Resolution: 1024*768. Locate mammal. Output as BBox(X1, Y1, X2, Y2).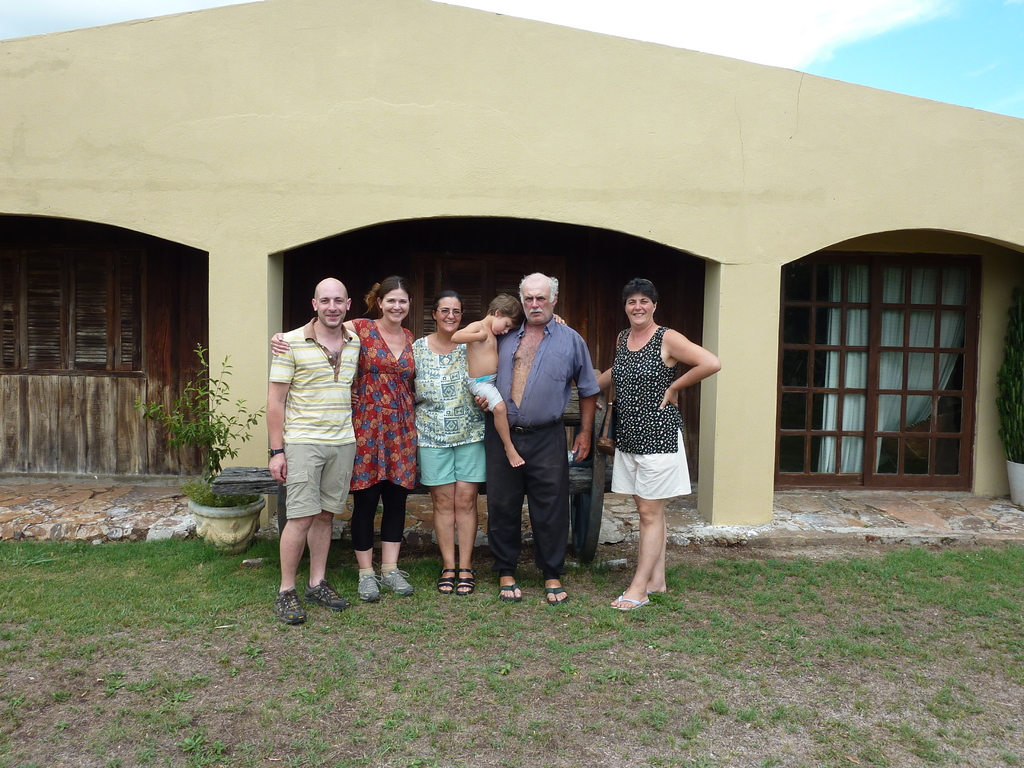
BBox(472, 270, 596, 605).
